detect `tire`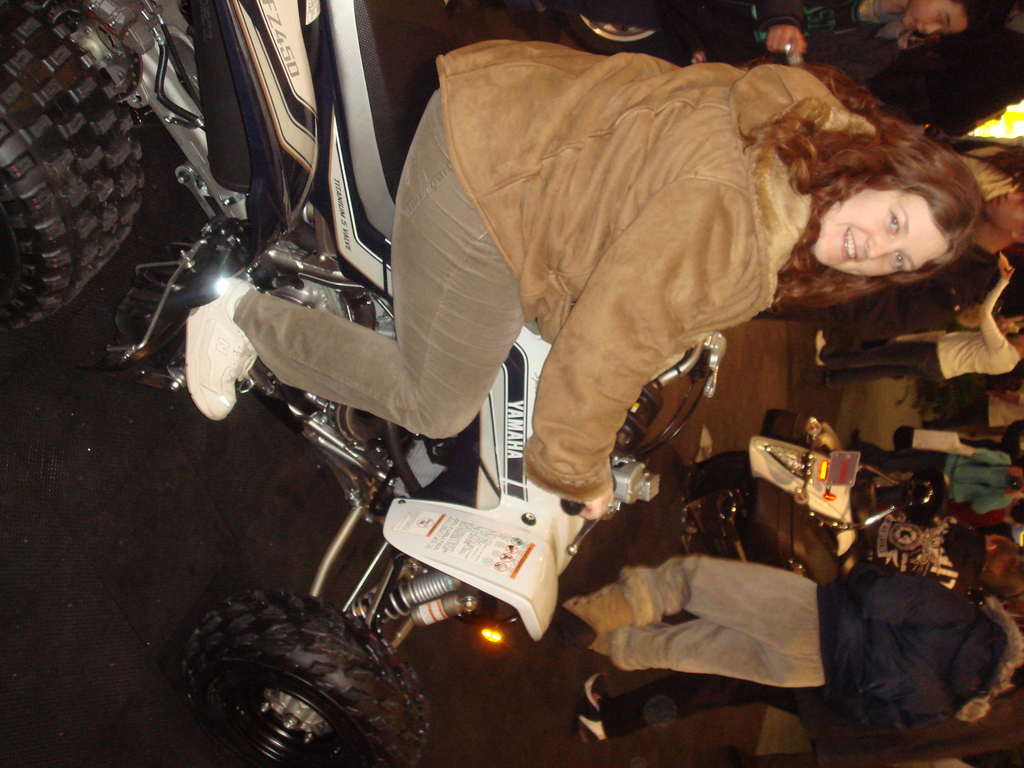
rect(675, 454, 749, 569)
